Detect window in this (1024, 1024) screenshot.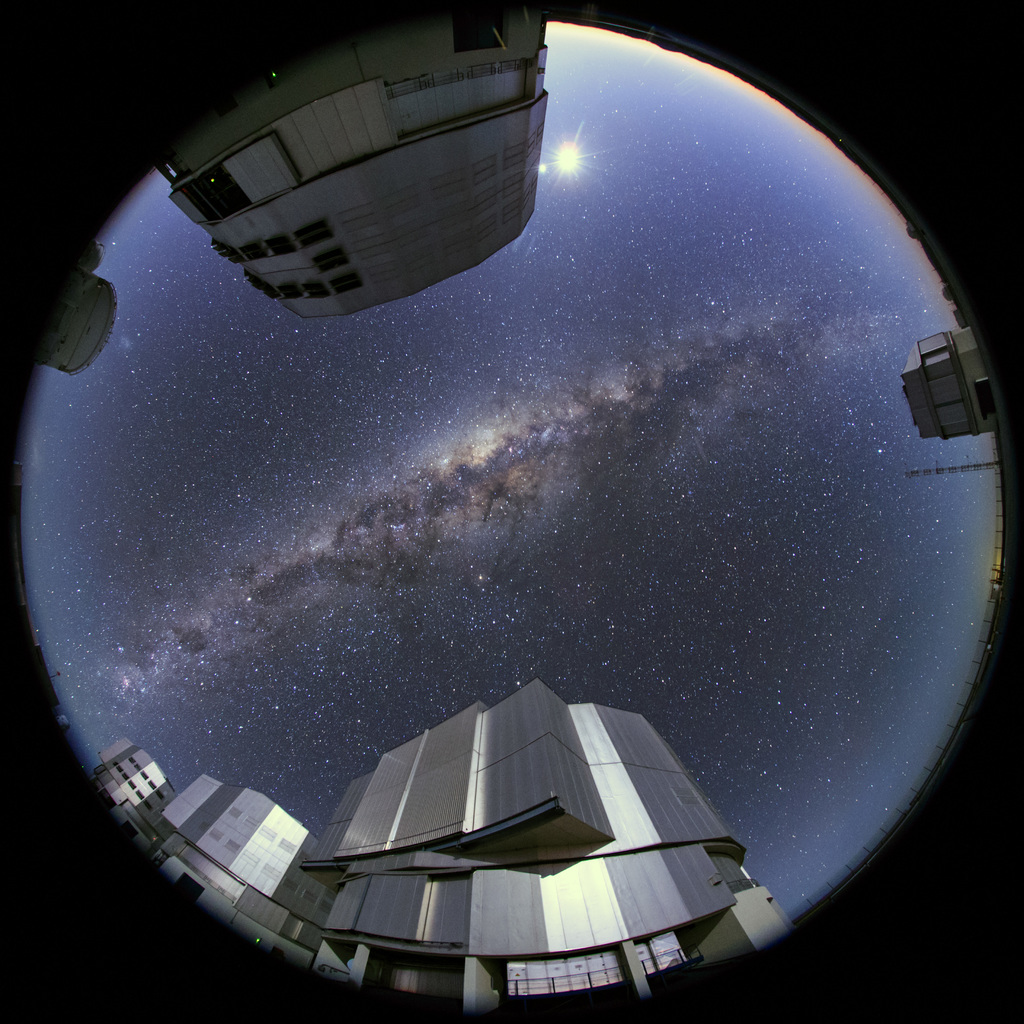
Detection: <box>973,381,997,424</box>.
